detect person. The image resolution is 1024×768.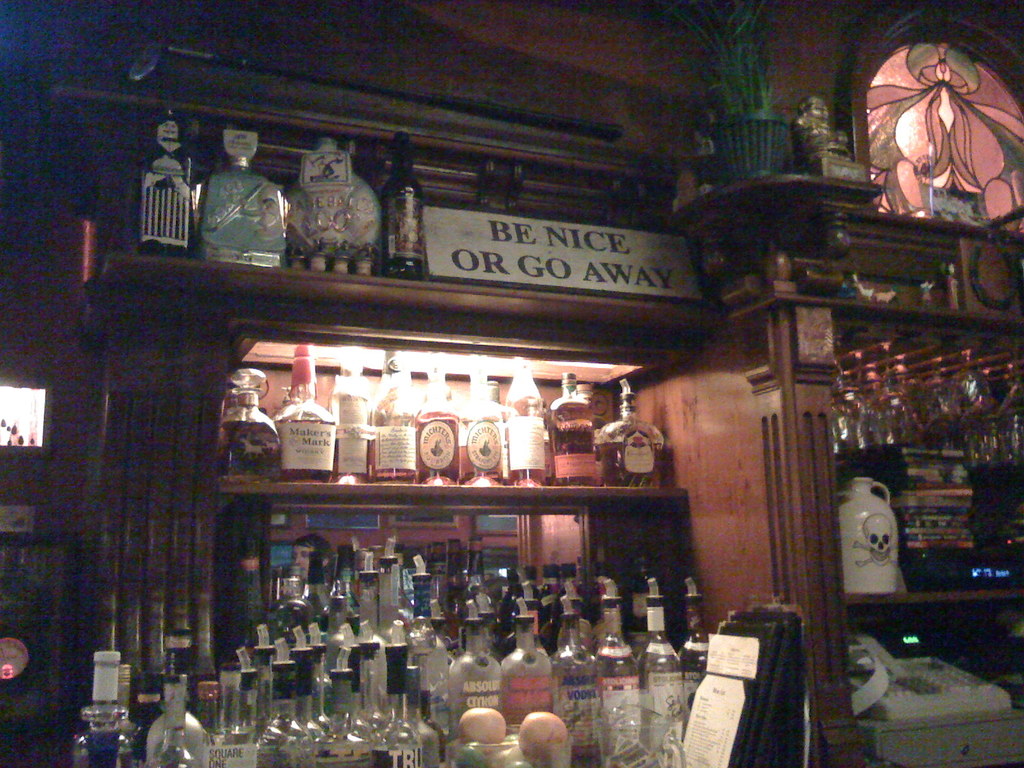
289/530/332/581.
